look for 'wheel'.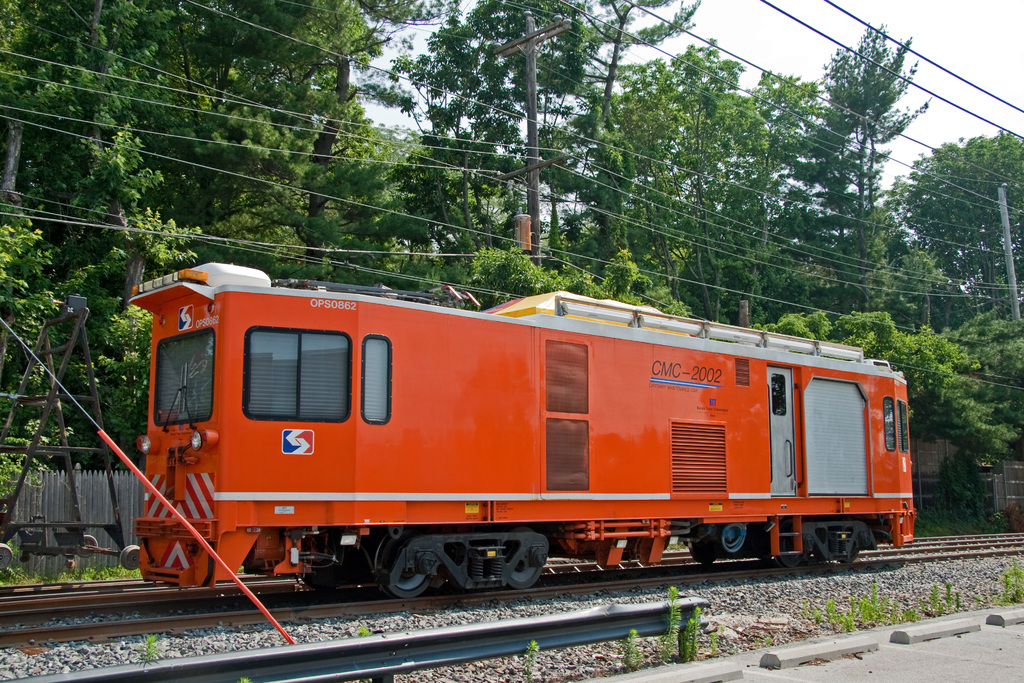
Found: {"left": 837, "top": 518, "right": 856, "bottom": 564}.
